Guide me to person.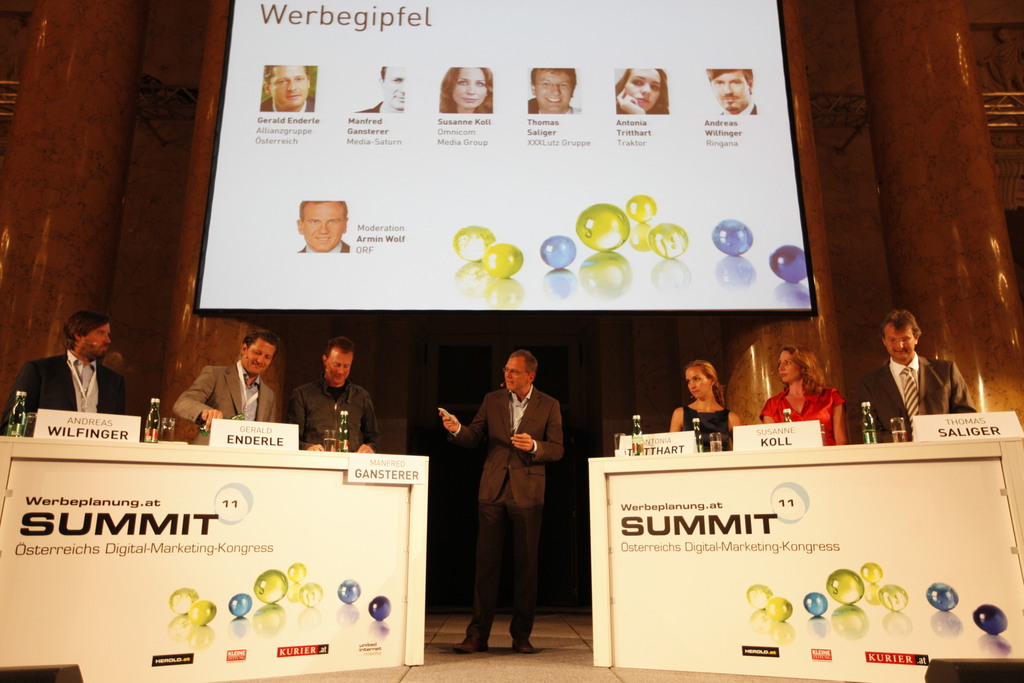
Guidance: 294, 194, 351, 252.
